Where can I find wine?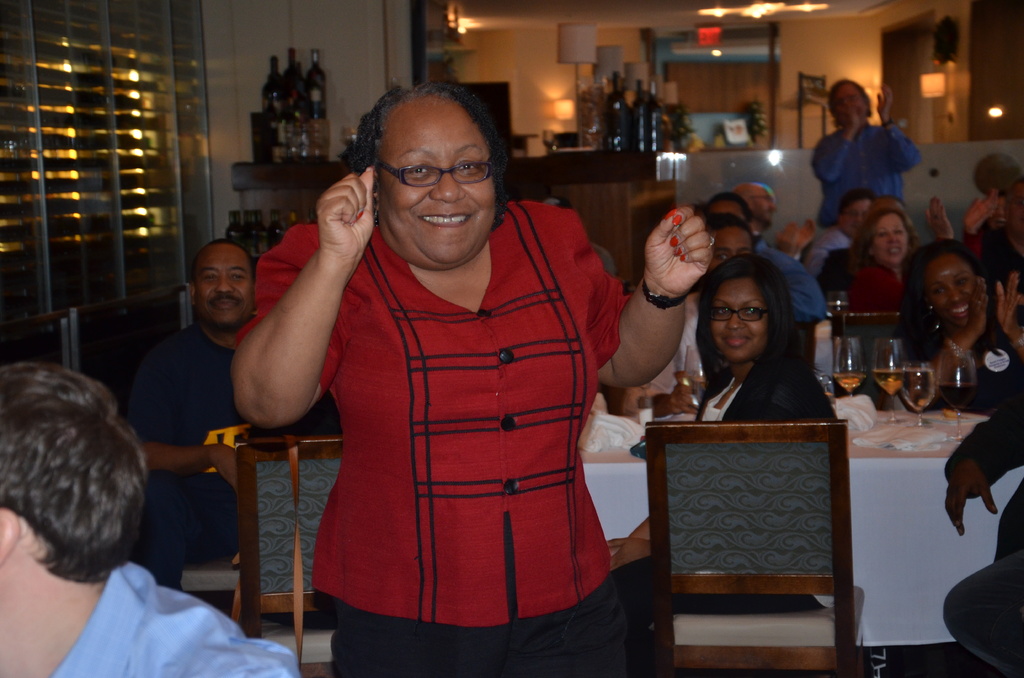
You can find it at {"x1": 601, "y1": 71, "x2": 630, "y2": 156}.
